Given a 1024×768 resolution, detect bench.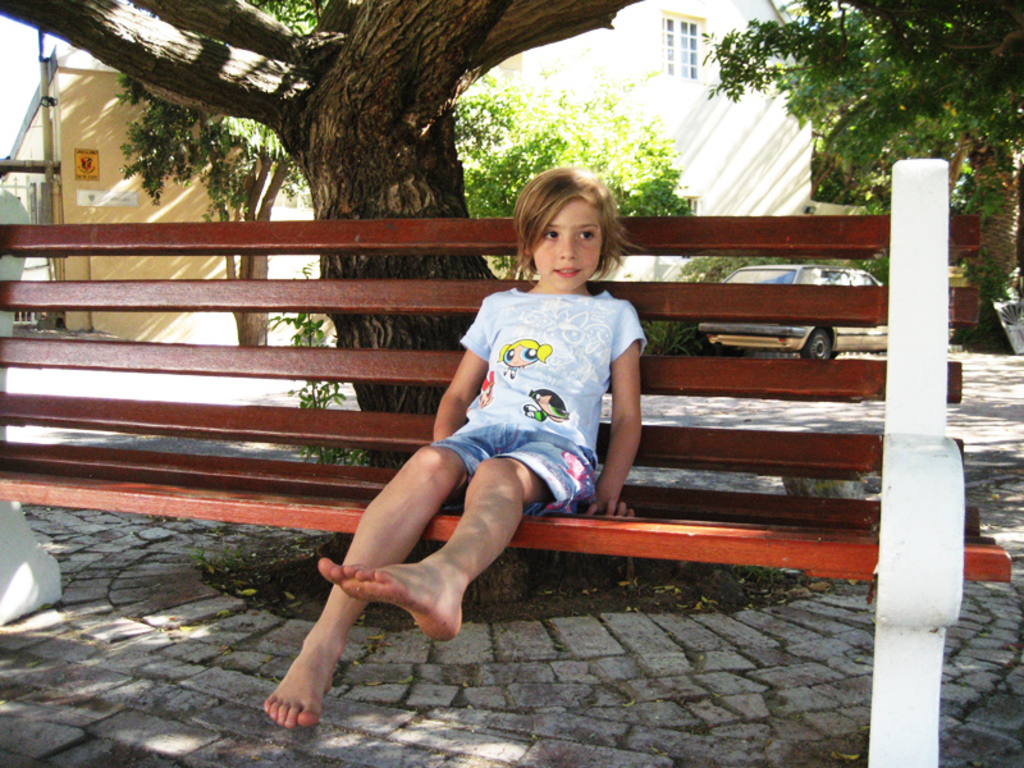
box=[0, 155, 1010, 767].
